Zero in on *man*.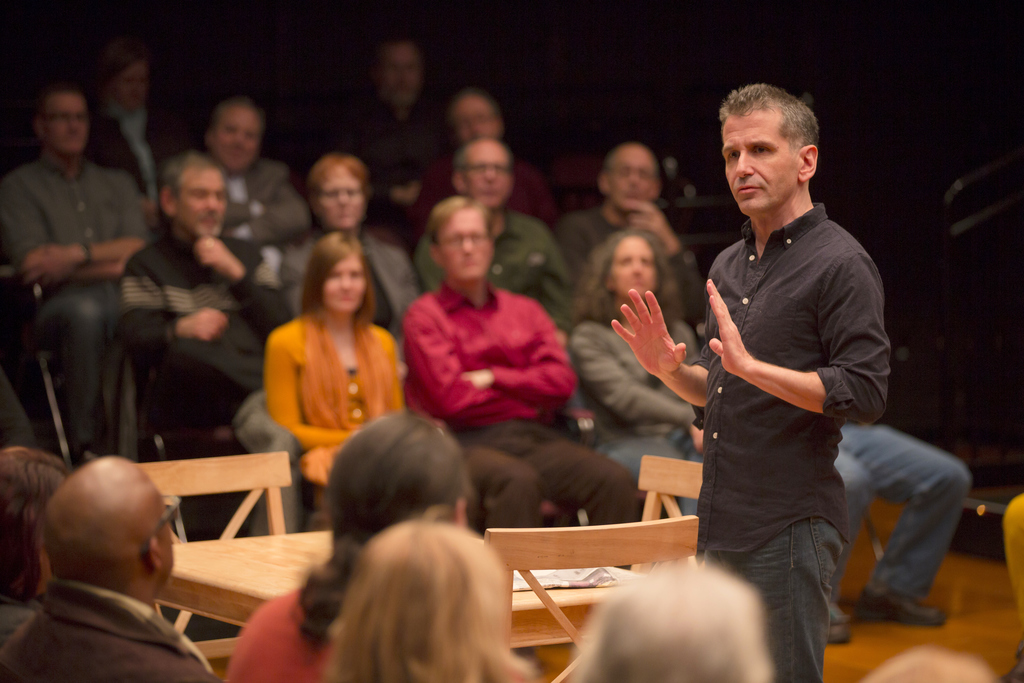
Zeroed in: select_region(0, 448, 220, 682).
